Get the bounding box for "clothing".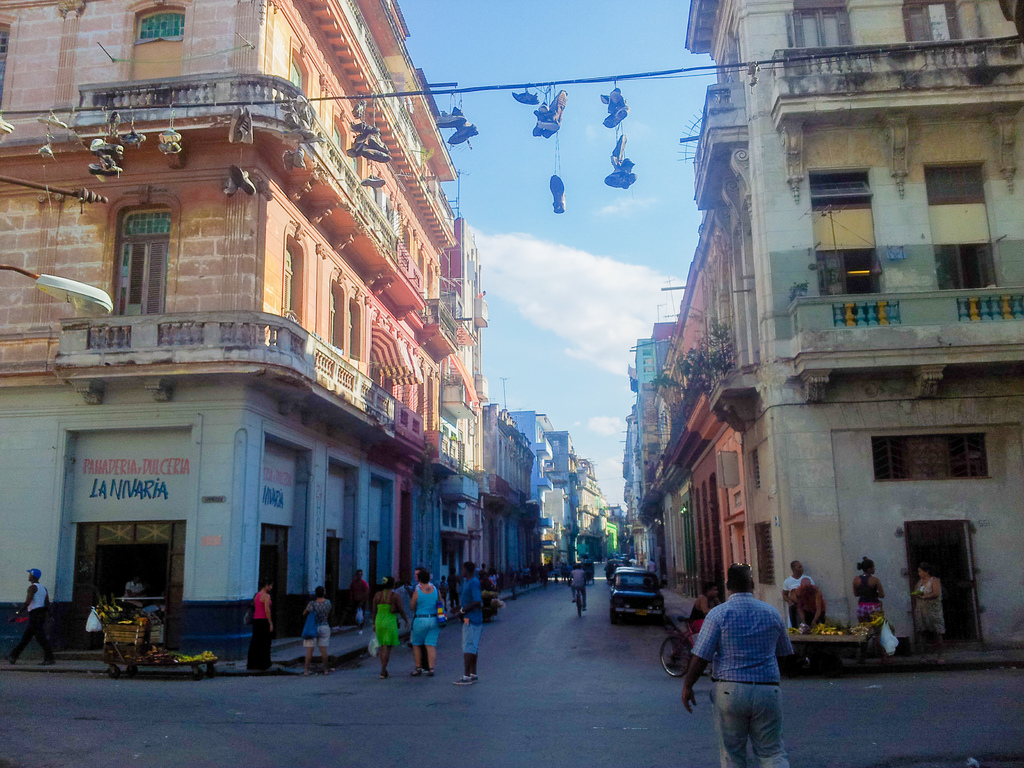
region(11, 581, 54, 662).
